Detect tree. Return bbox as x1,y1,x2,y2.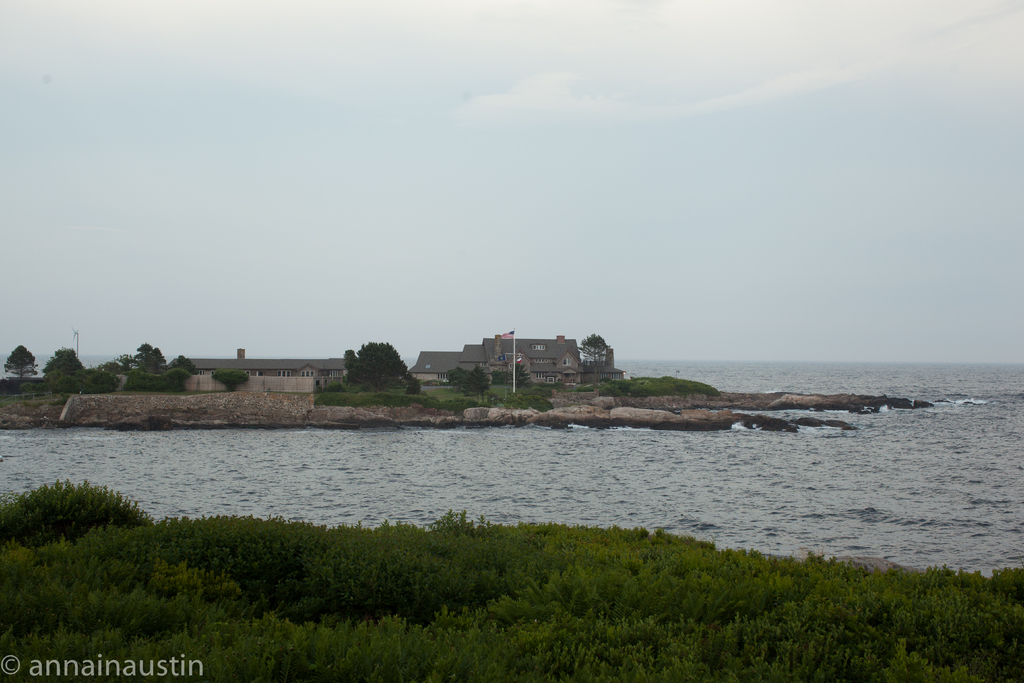
4,344,40,384.
